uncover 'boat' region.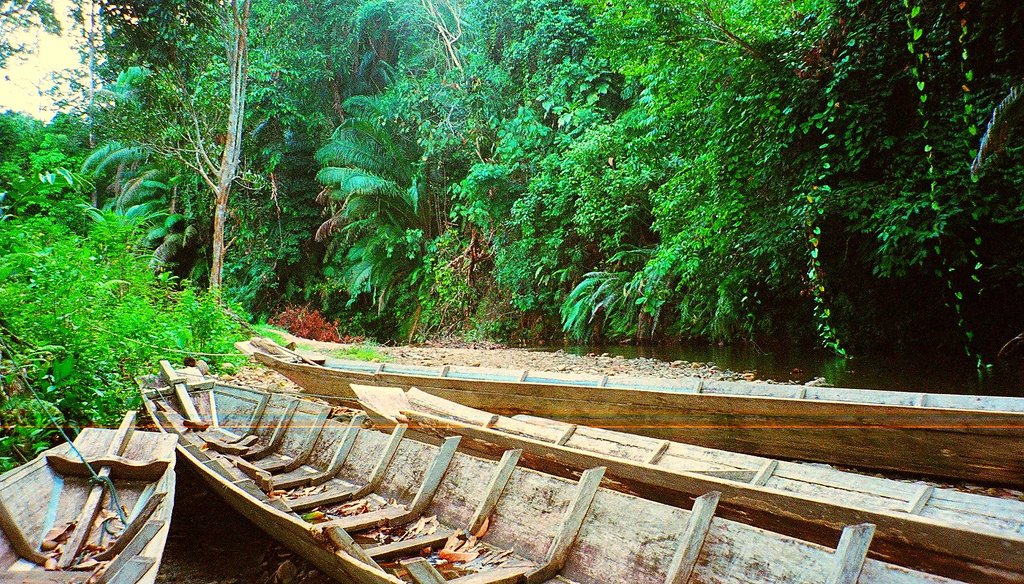
Uncovered: l=135, t=356, r=973, b=583.
